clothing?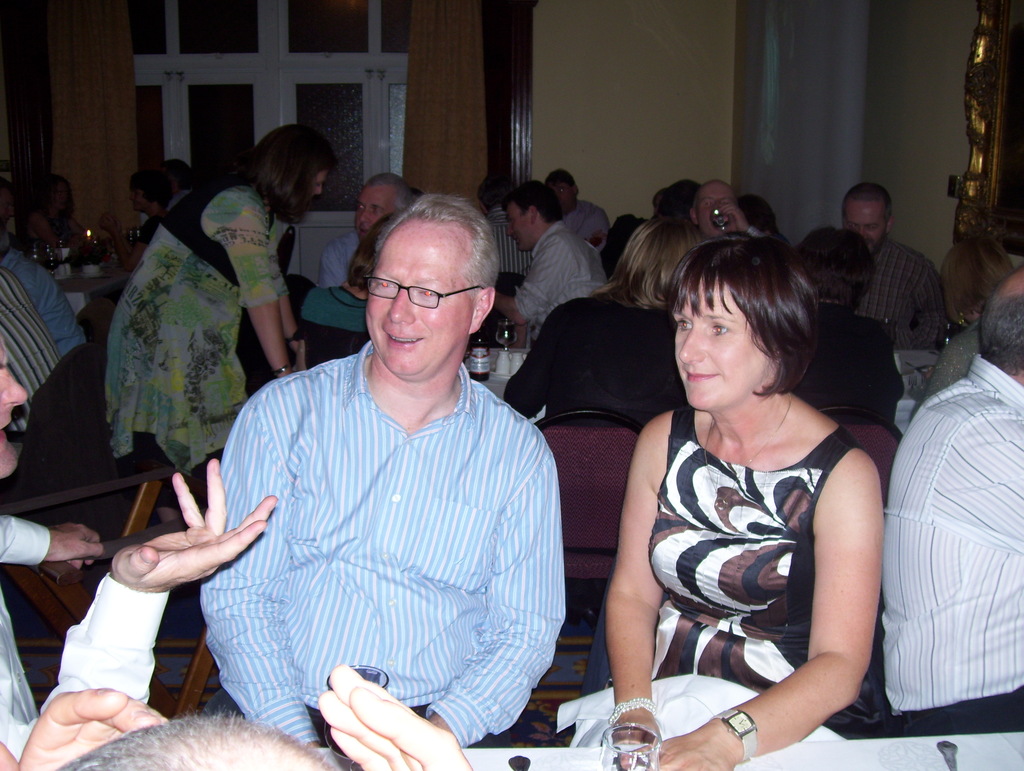
left=102, top=172, right=296, bottom=478
